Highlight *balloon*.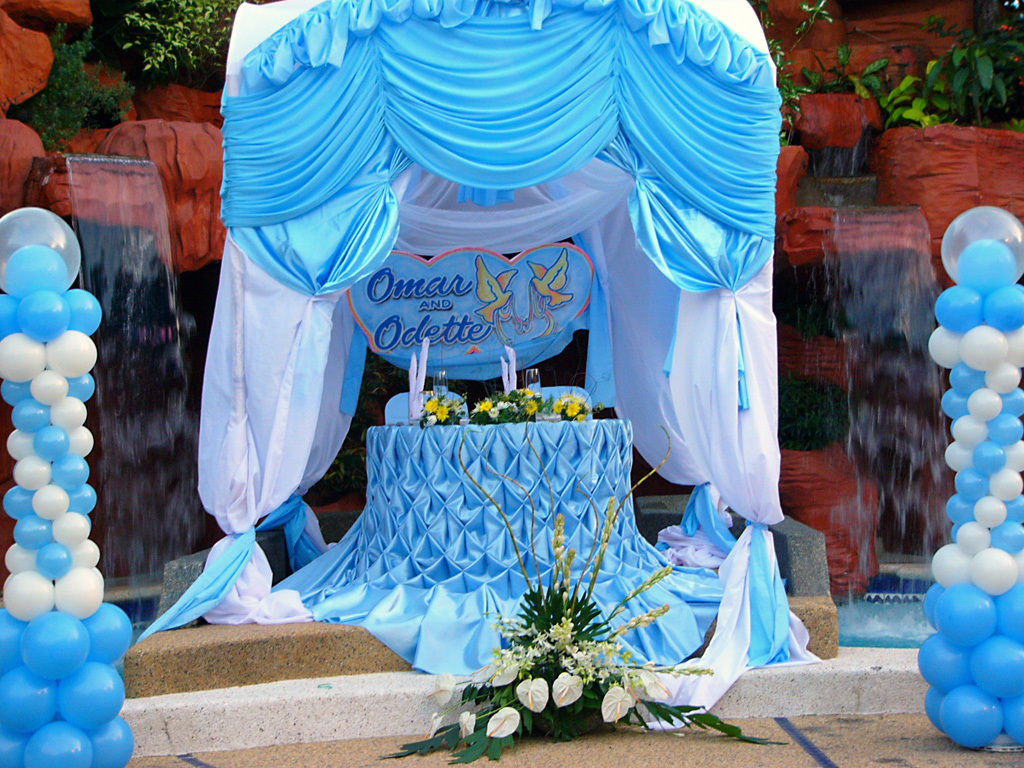
Highlighted region: BBox(0, 292, 21, 340).
